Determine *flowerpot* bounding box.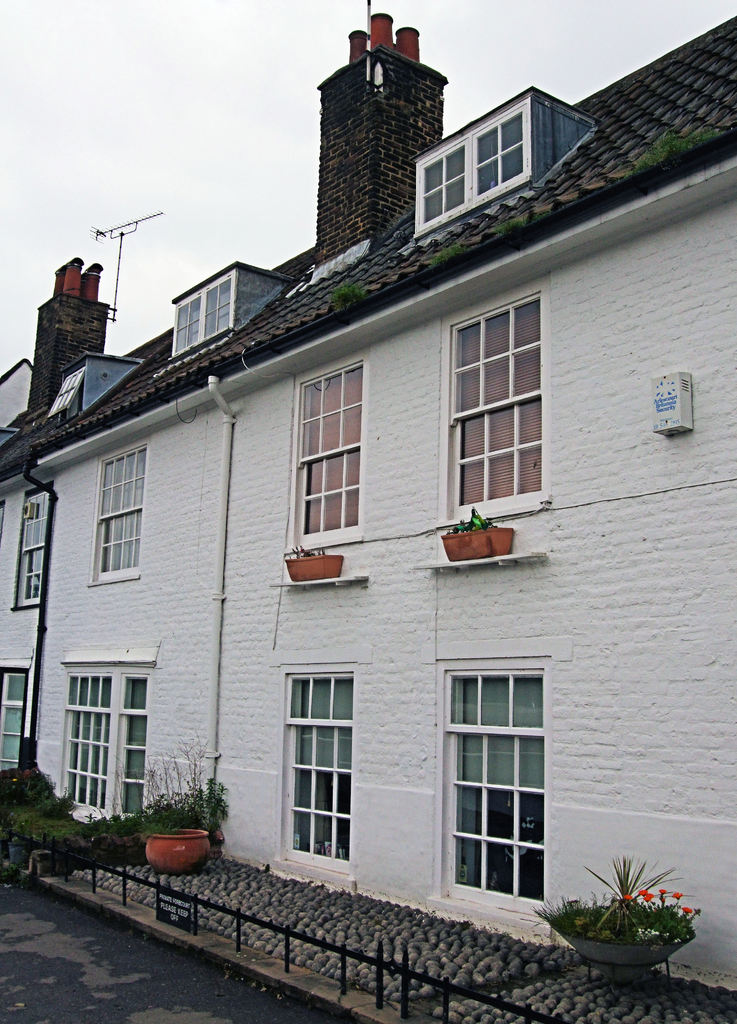
Determined: detection(280, 555, 343, 580).
